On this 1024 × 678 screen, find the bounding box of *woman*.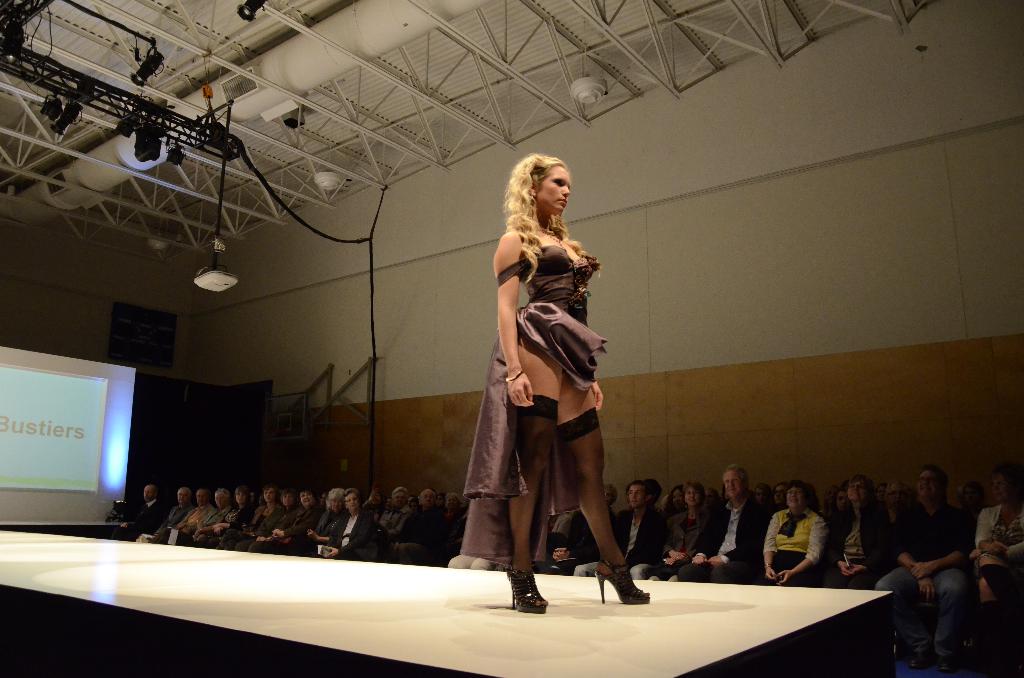
Bounding box: detection(195, 488, 231, 545).
